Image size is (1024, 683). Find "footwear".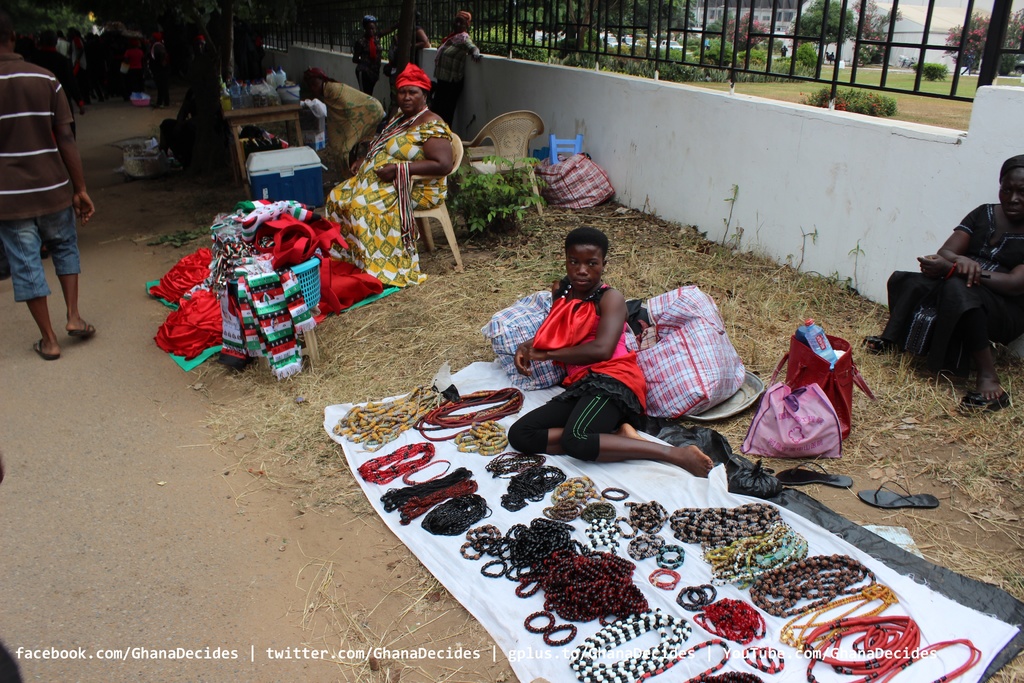
959/393/1007/416.
